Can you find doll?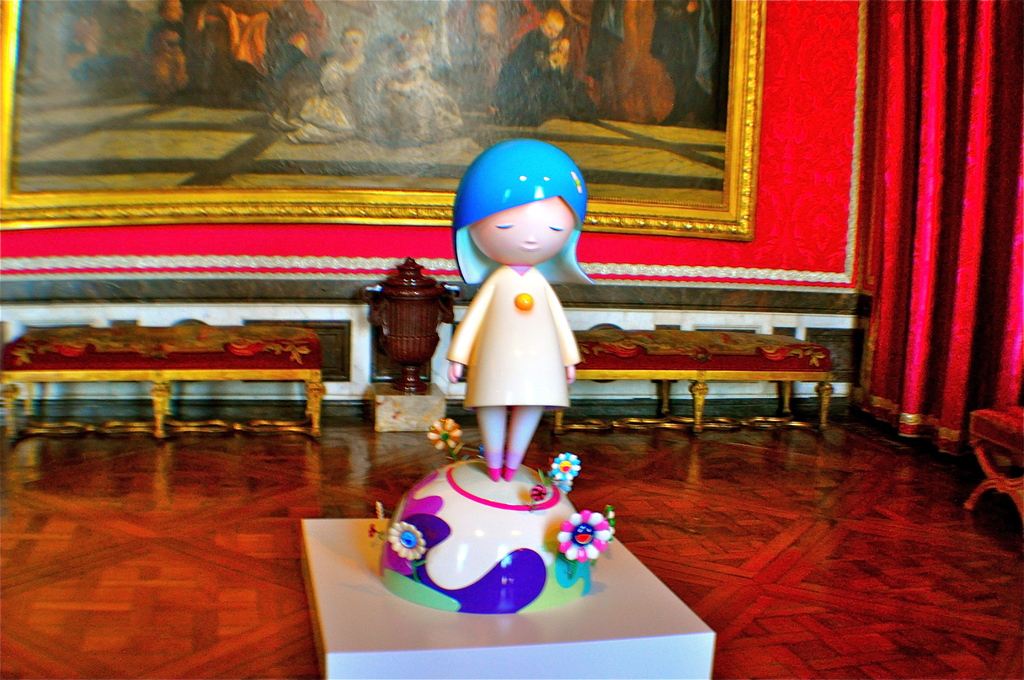
Yes, bounding box: l=440, t=122, r=595, b=486.
